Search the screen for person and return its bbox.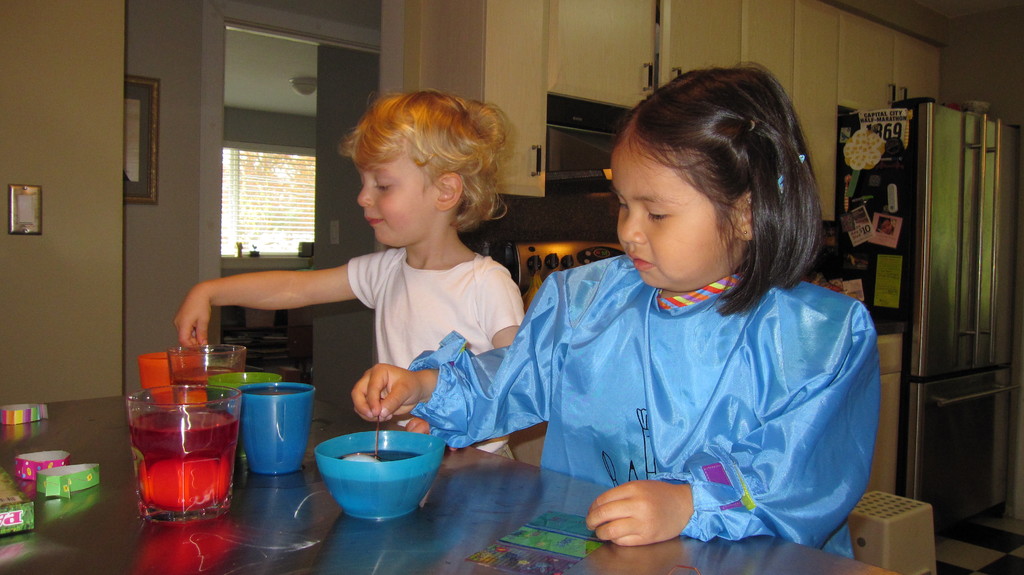
Found: [174,90,530,464].
